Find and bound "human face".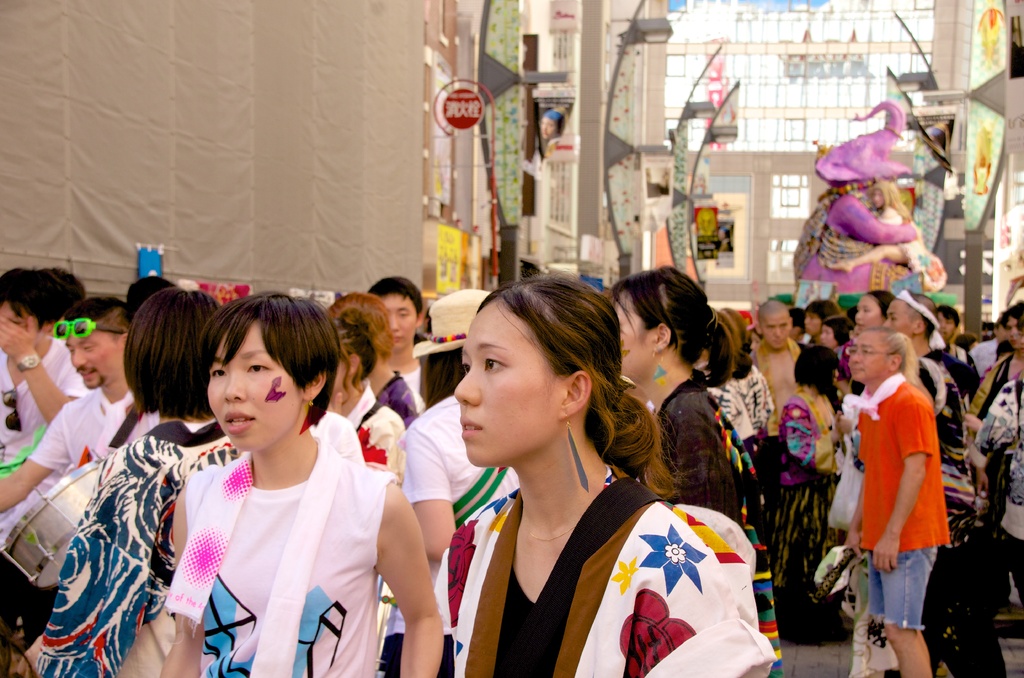
Bound: x1=1006, y1=313, x2=1021, y2=347.
